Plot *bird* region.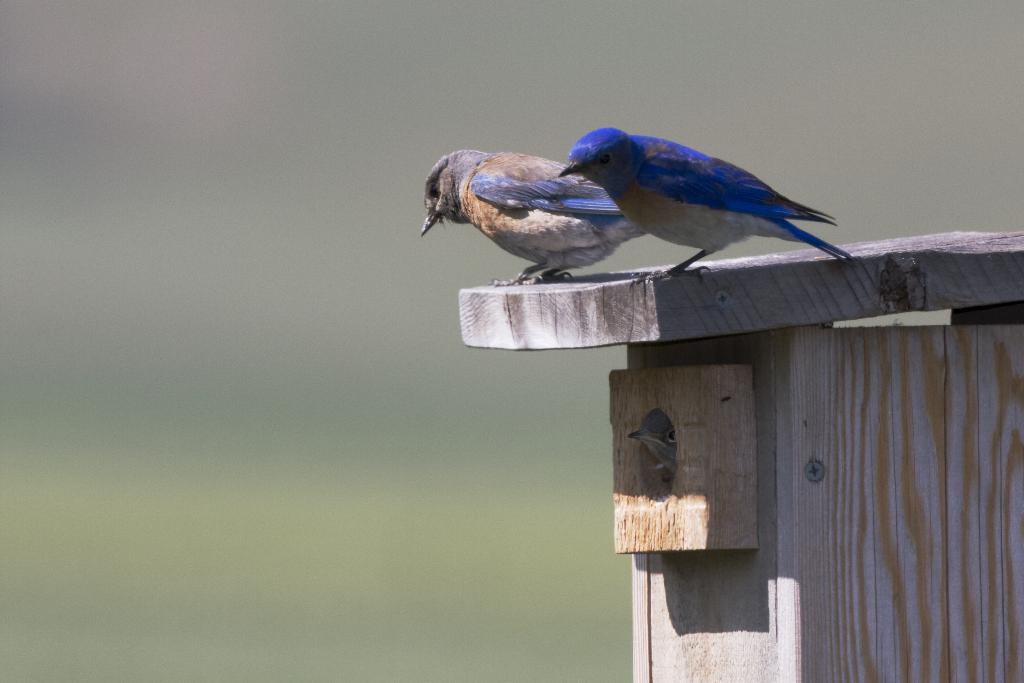
Plotted at [x1=556, y1=126, x2=855, y2=284].
